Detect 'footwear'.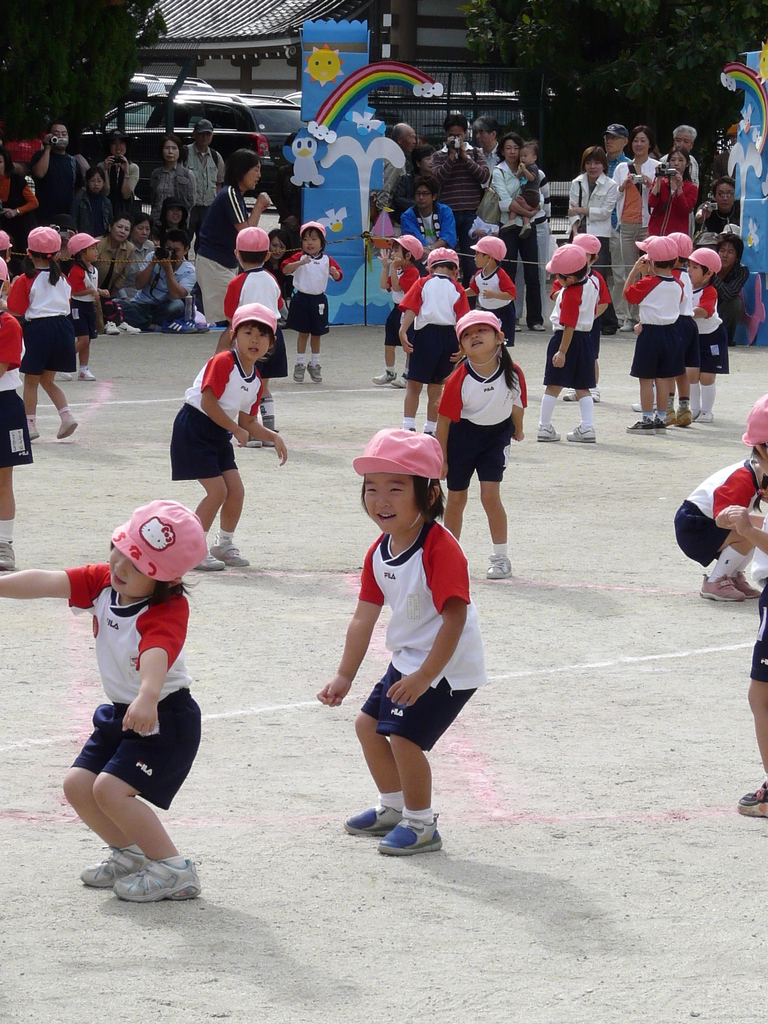
Detected at pyautogui.locateOnScreen(482, 554, 524, 581).
